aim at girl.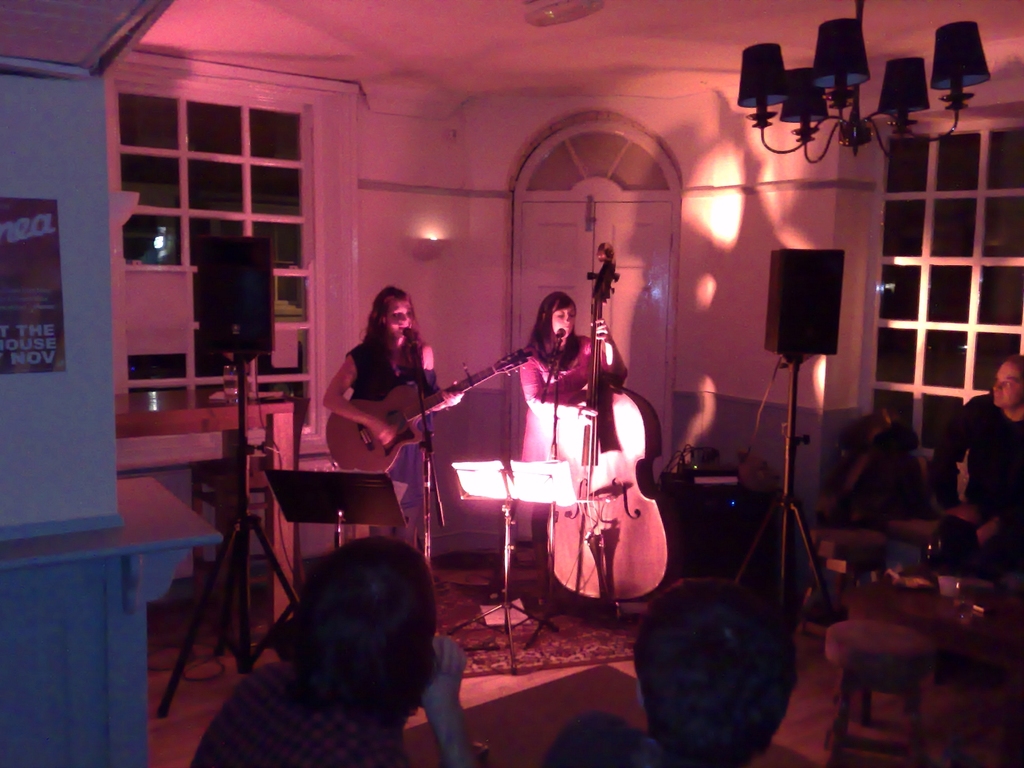
Aimed at left=321, top=286, right=463, bottom=548.
